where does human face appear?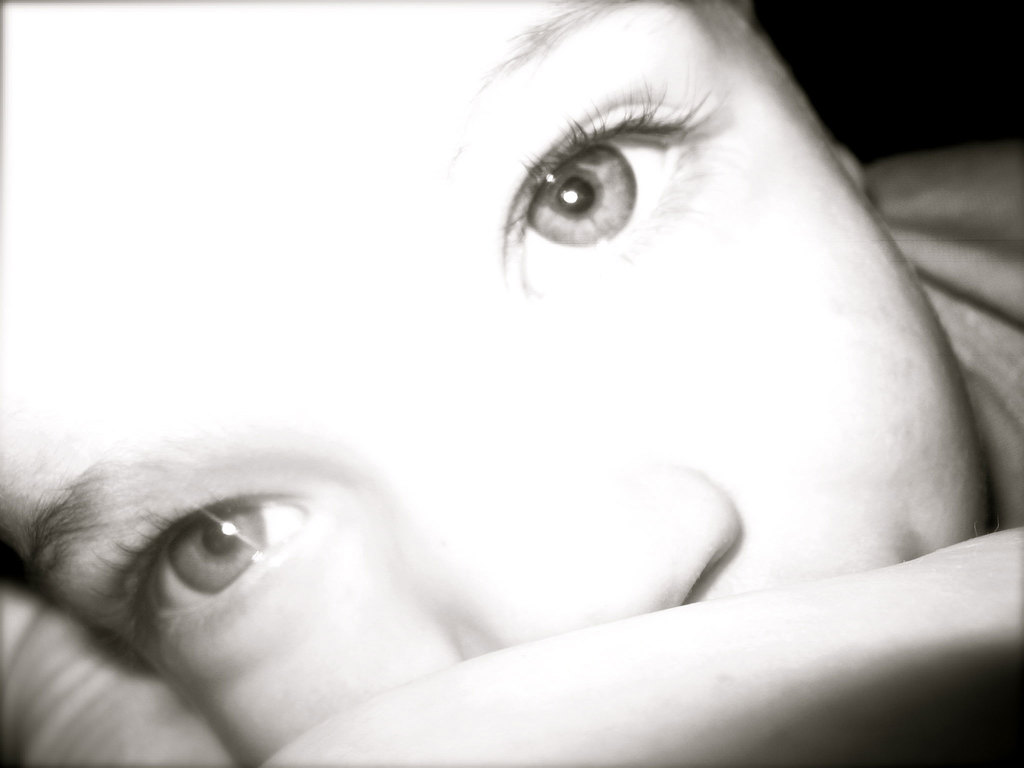
Appears at 0 0 993 767.
